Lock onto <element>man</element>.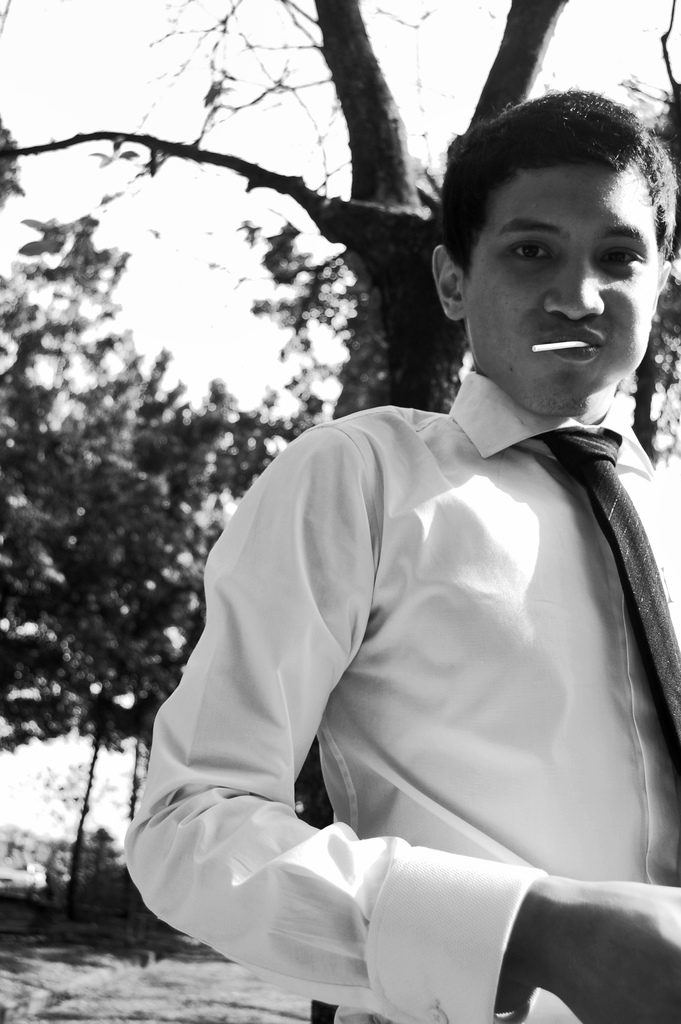
Locked: Rect(115, 93, 680, 1010).
